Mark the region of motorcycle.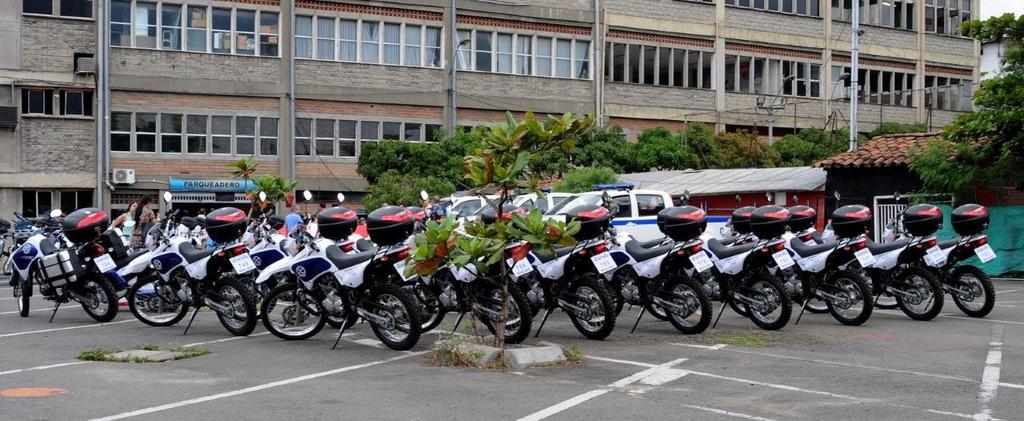
Region: region(257, 192, 426, 348).
